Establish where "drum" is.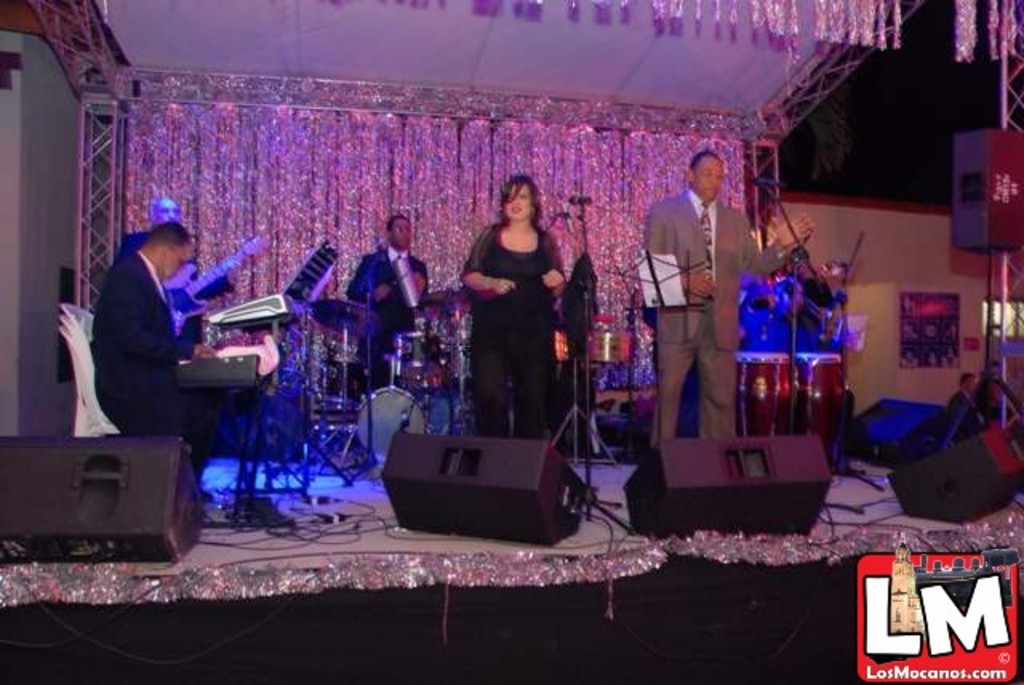
Established at <region>358, 389, 426, 456</region>.
